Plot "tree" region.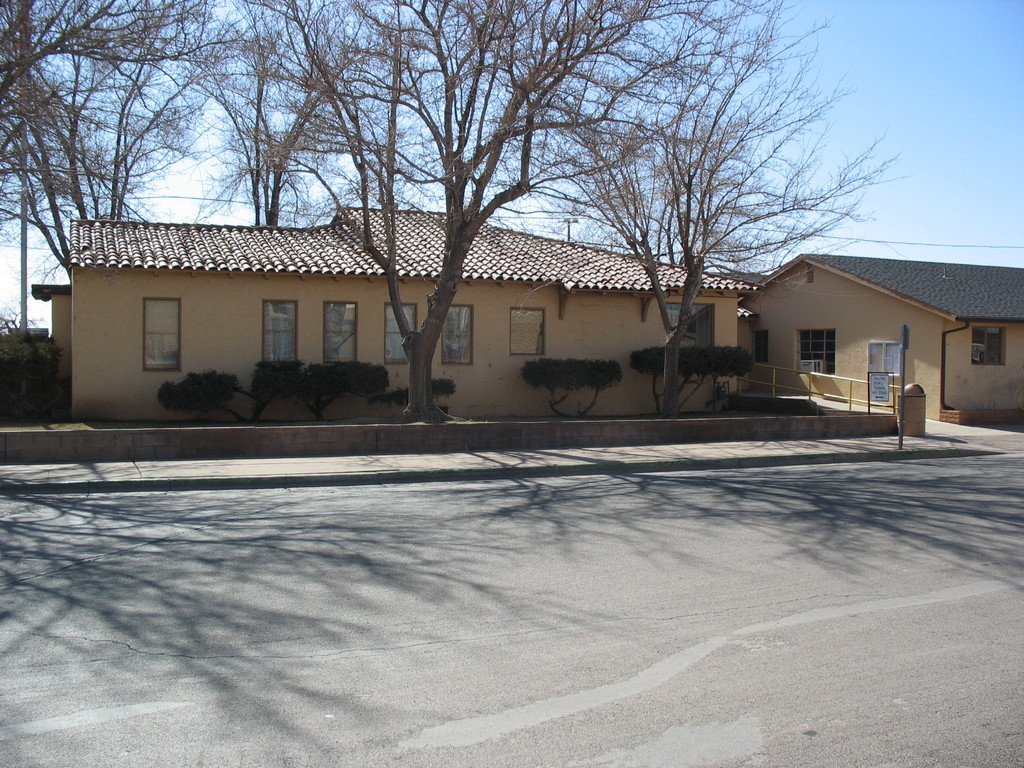
Plotted at locate(490, 60, 885, 399).
